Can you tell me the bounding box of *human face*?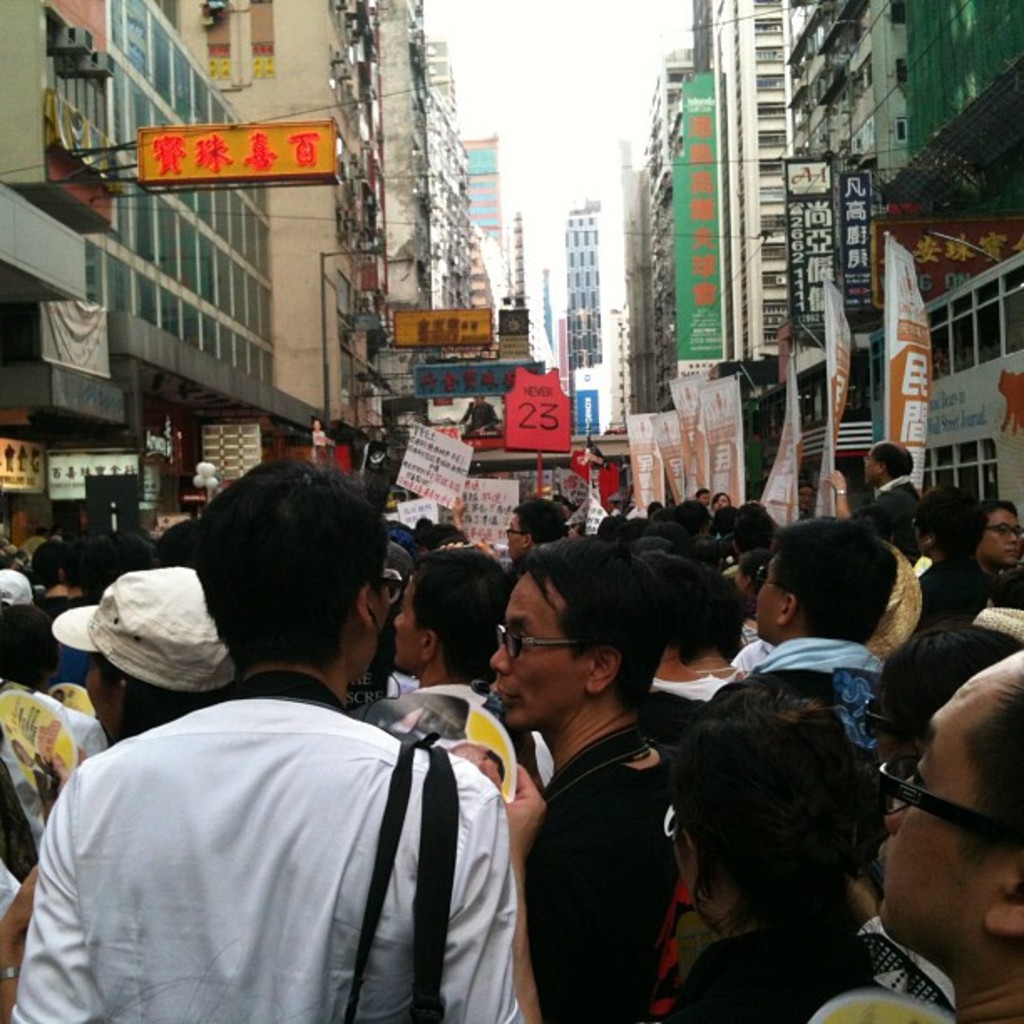
<region>714, 494, 733, 515</region>.
